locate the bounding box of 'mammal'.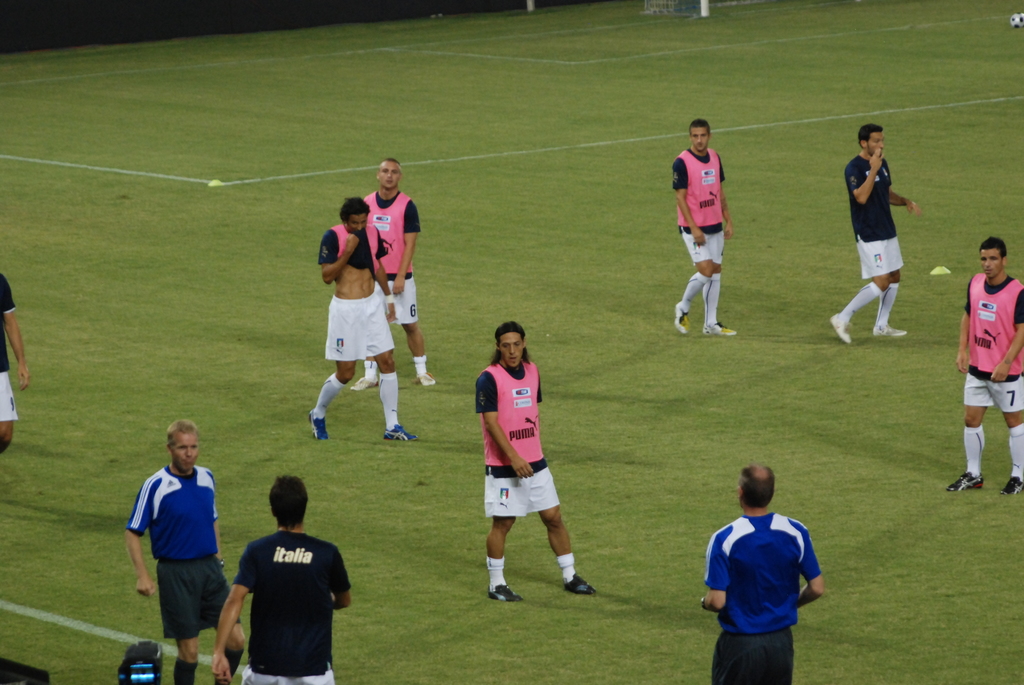
Bounding box: bbox=[949, 233, 1023, 498].
